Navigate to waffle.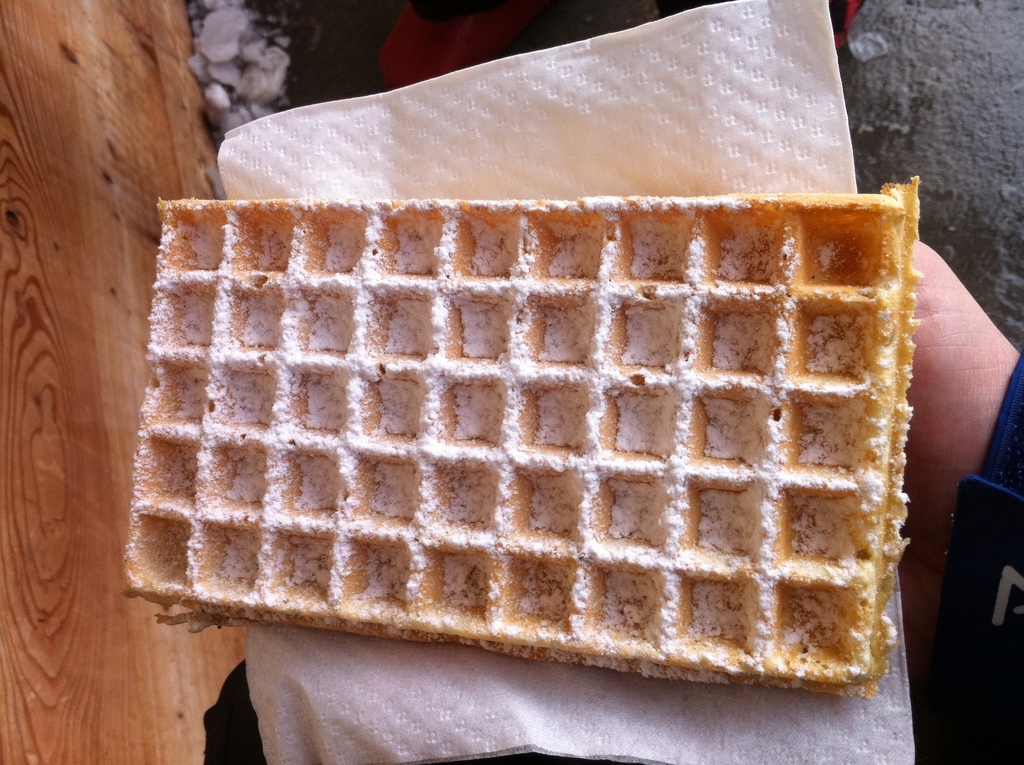
Navigation target: [left=129, top=166, right=933, bottom=702].
